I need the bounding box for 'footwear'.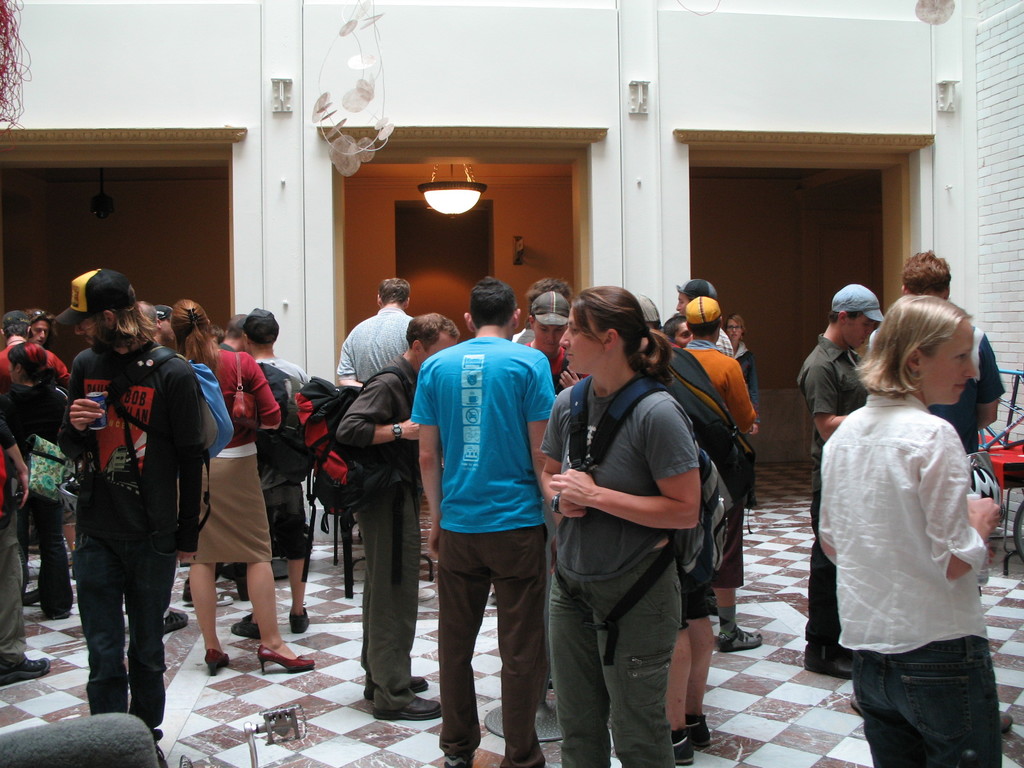
Here it is: bbox=(678, 710, 711, 750).
